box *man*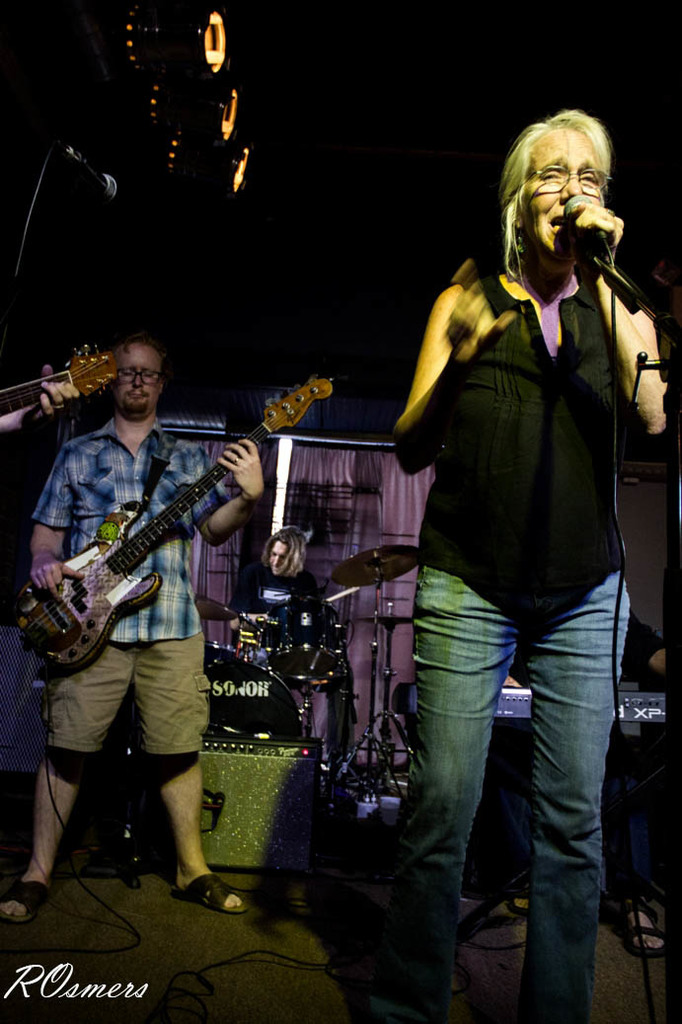
(left=29, top=240, right=310, bottom=897)
